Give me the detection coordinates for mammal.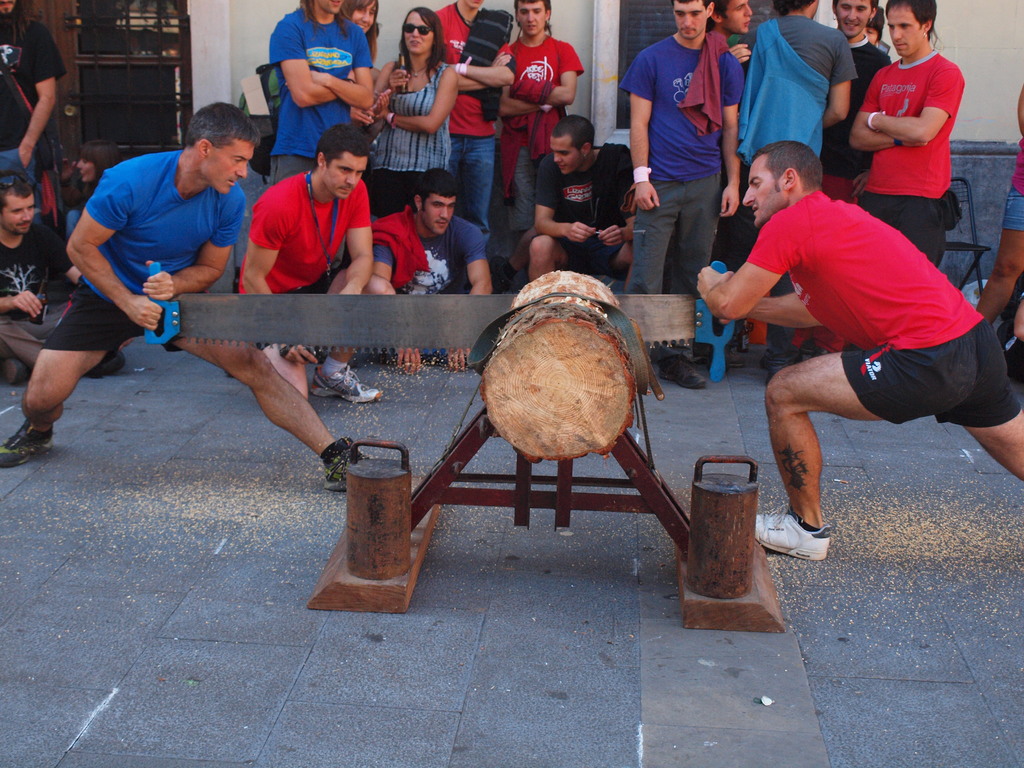
(374,165,497,374).
